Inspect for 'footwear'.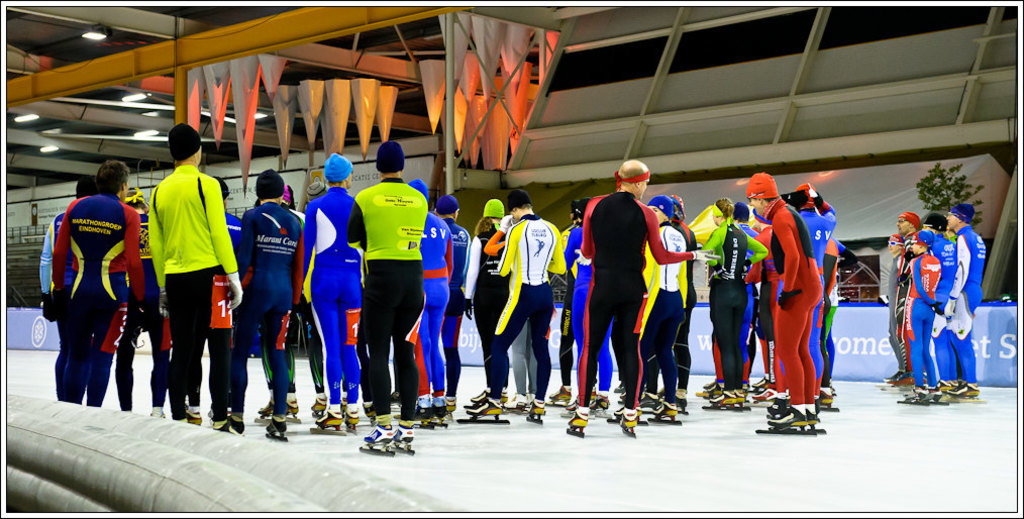
Inspection: bbox=(655, 400, 676, 419).
